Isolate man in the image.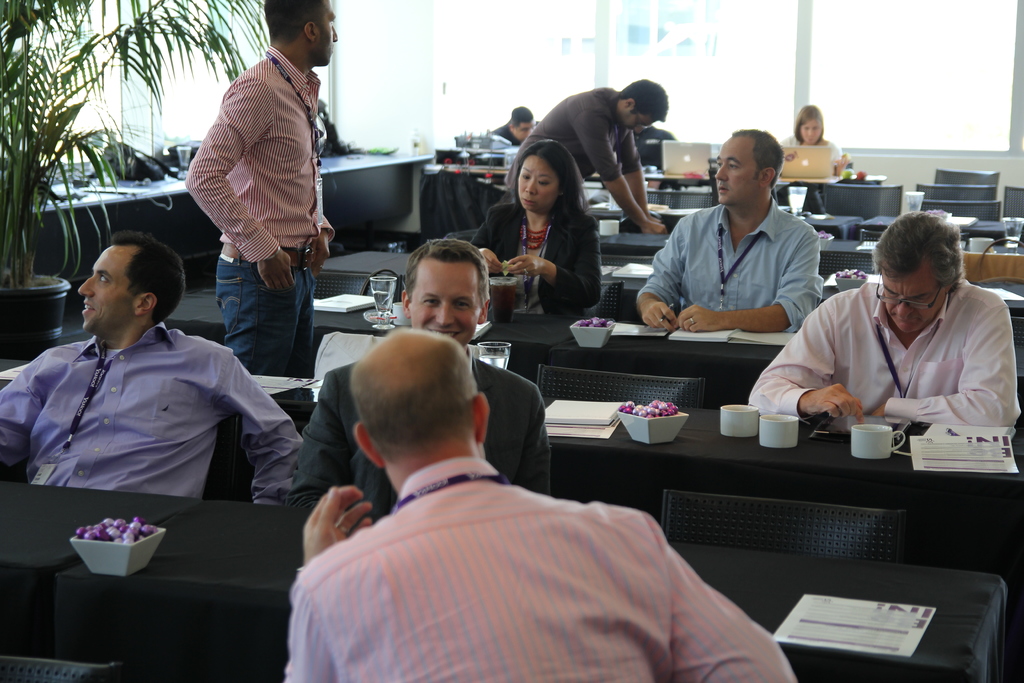
Isolated region: x1=286 y1=243 x2=554 y2=495.
